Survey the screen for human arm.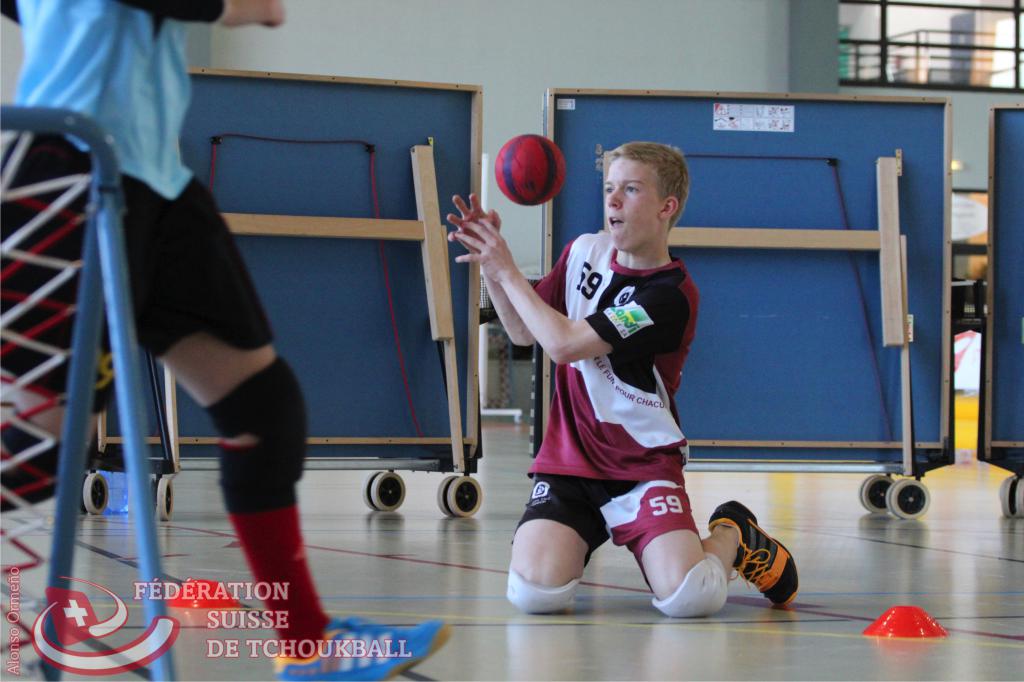
Survey found: 104, 0, 282, 26.
